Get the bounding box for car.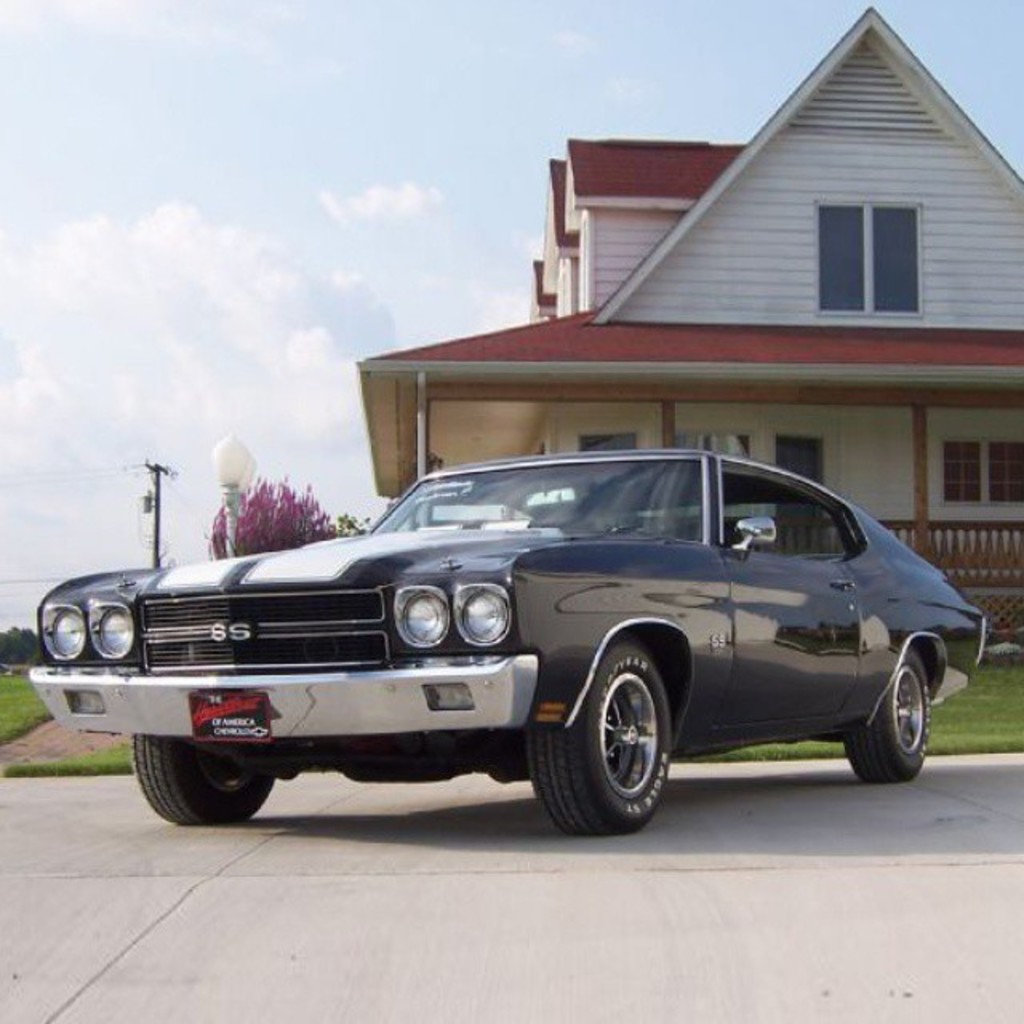
x1=26, y1=446, x2=984, y2=838.
